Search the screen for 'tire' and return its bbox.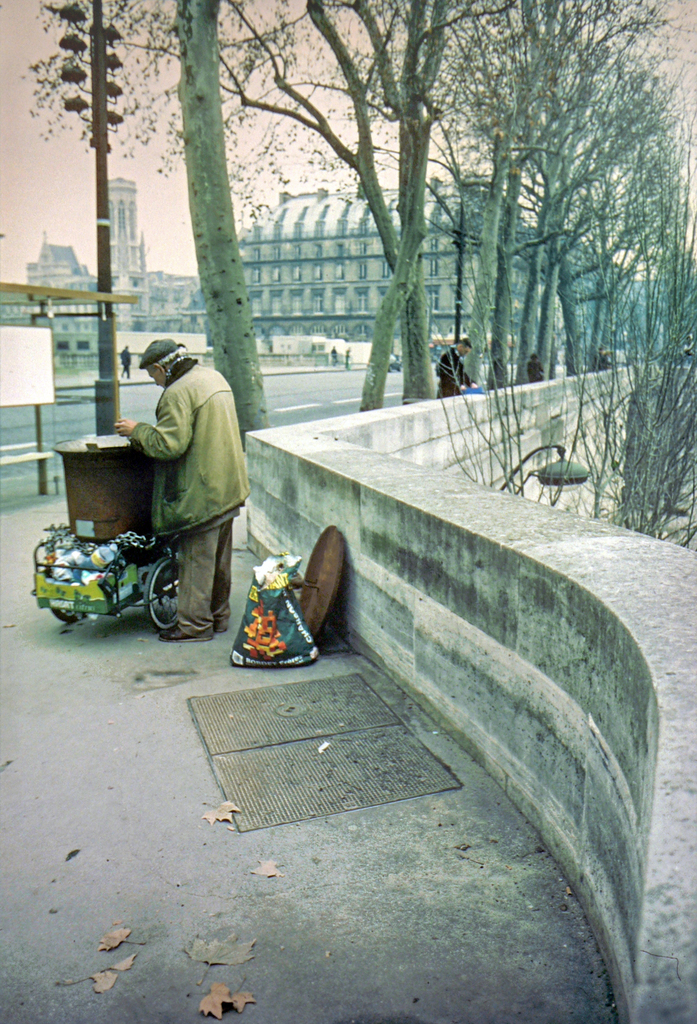
Found: [44,552,83,627].
